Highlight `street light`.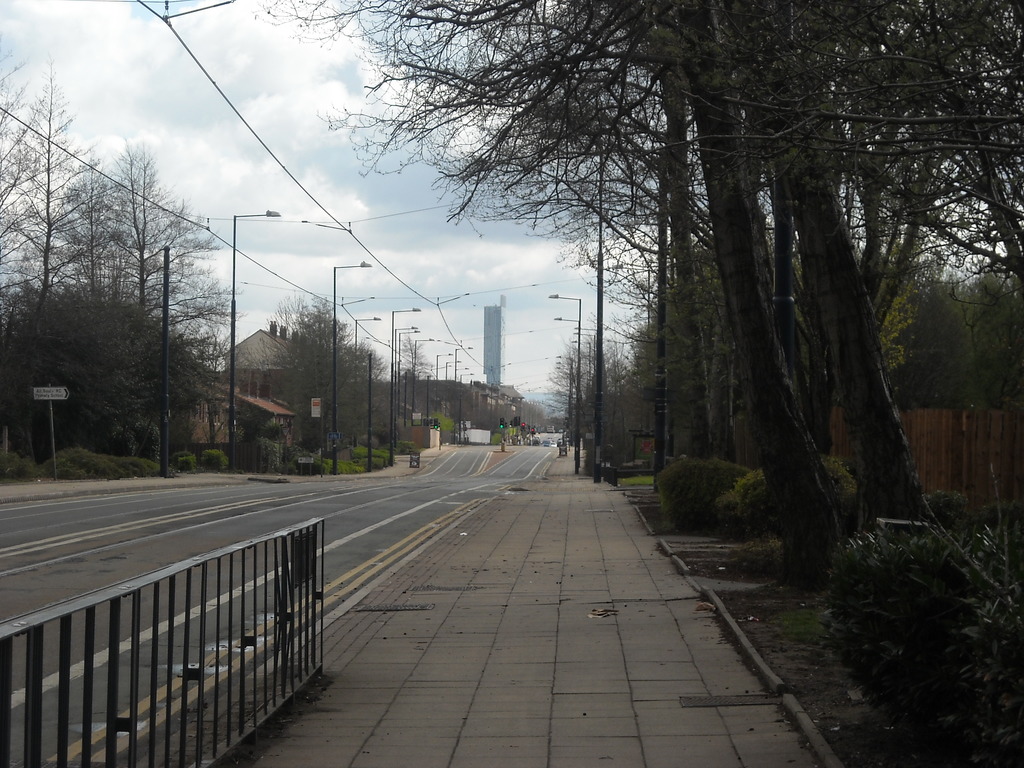
Highlighted region: x1=392 y1=323 x2=415 y2=446.
